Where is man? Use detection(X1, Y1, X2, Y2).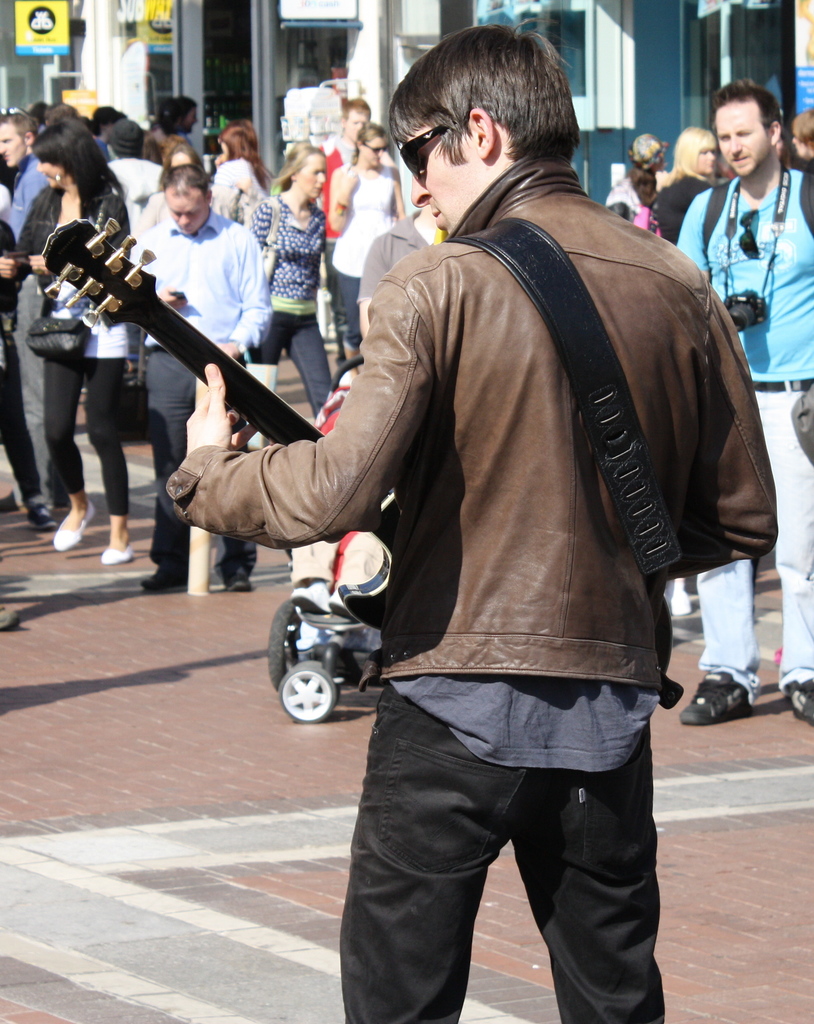
detection(312, 99, 397, 364).
